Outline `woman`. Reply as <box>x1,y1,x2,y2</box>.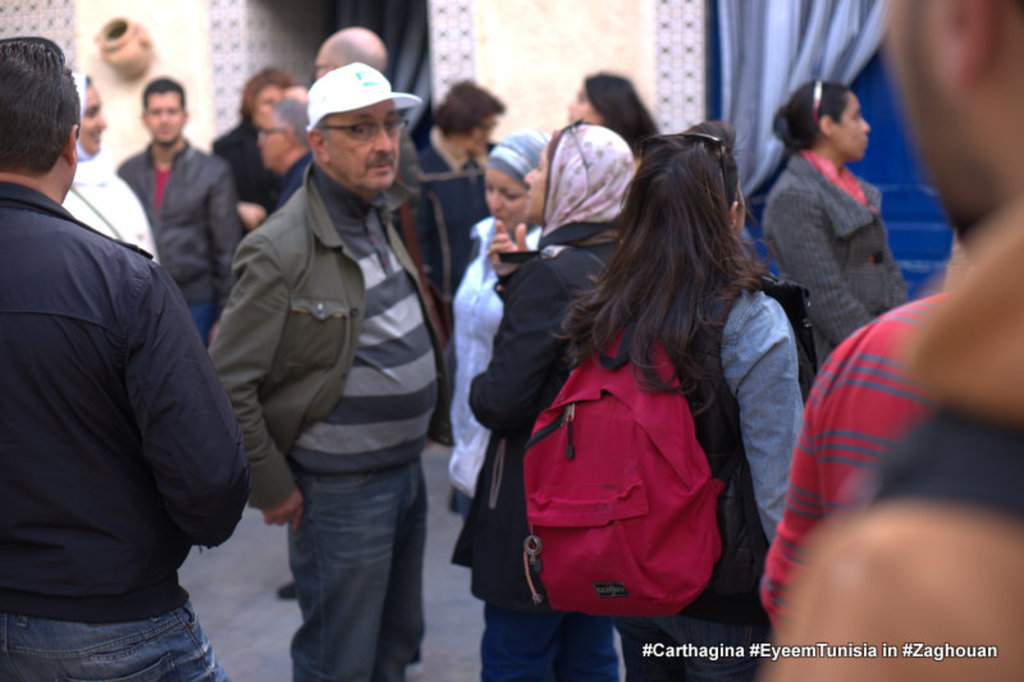
<box>553,110,806,681</box>.
